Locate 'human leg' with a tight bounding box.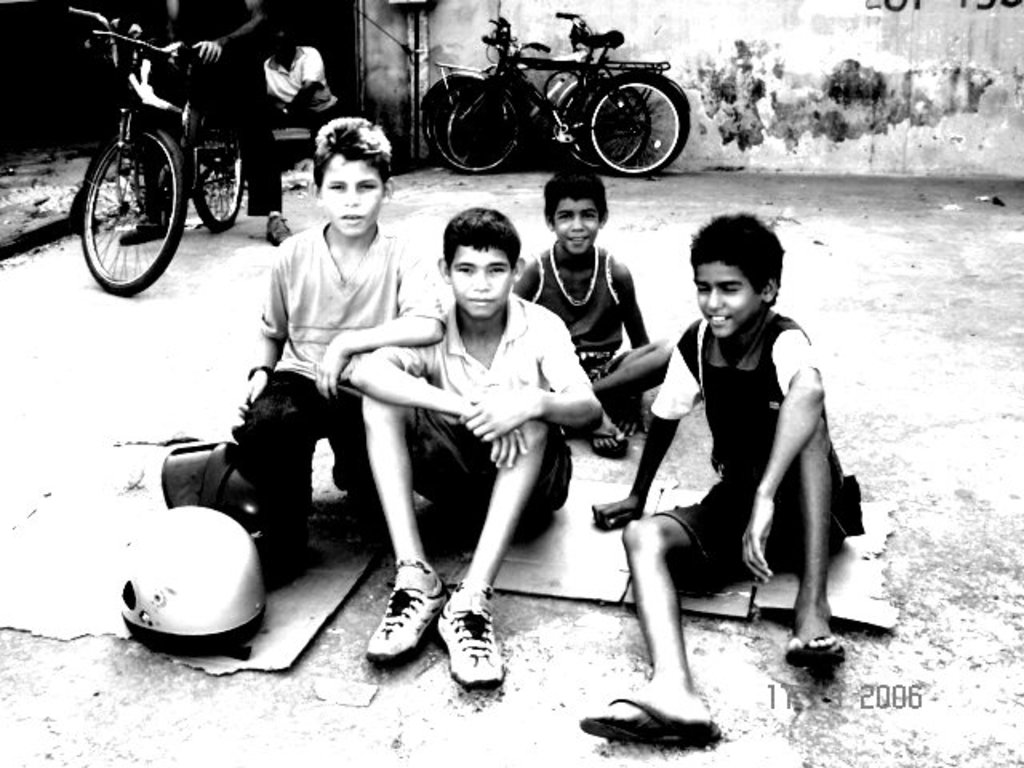
rect(576, 478, 733, 733).
